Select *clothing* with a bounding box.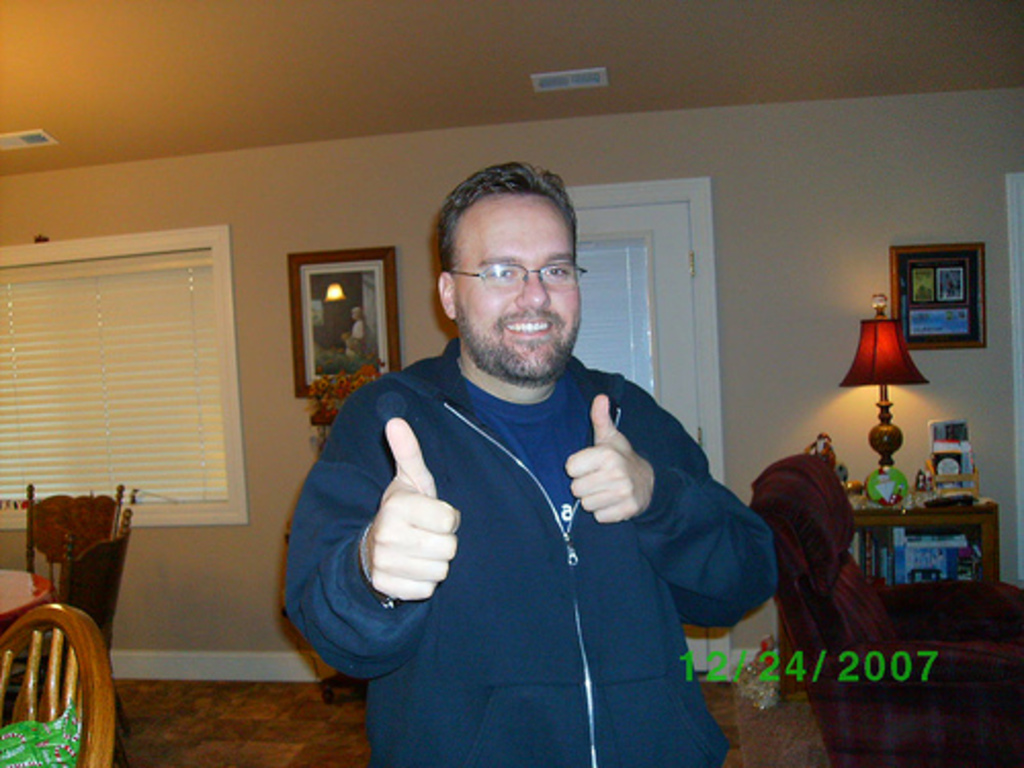
281,354,791,766.
